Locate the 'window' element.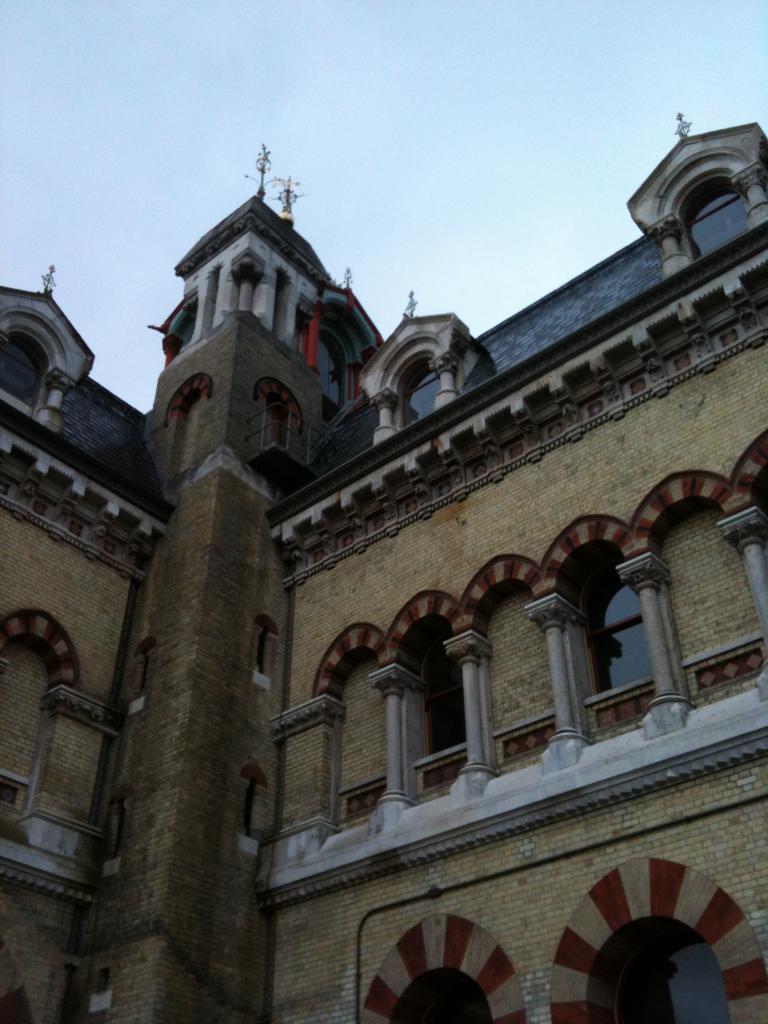
Element bbox: select_region(589, 918, 728, 1023).
